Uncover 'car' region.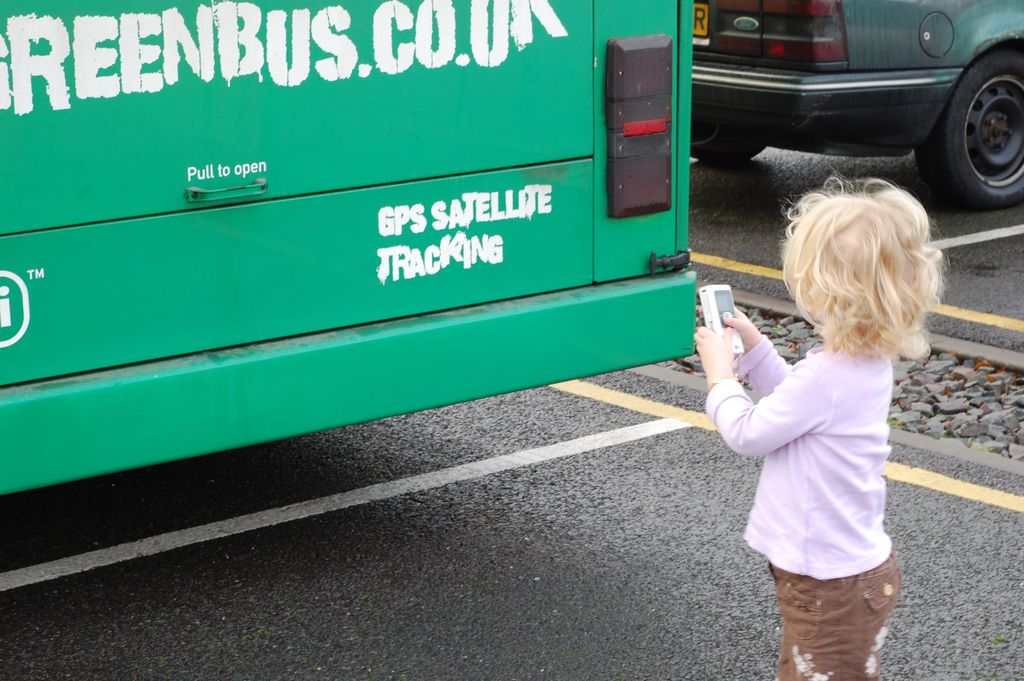
Uncovered: (690,0,1023,210).
